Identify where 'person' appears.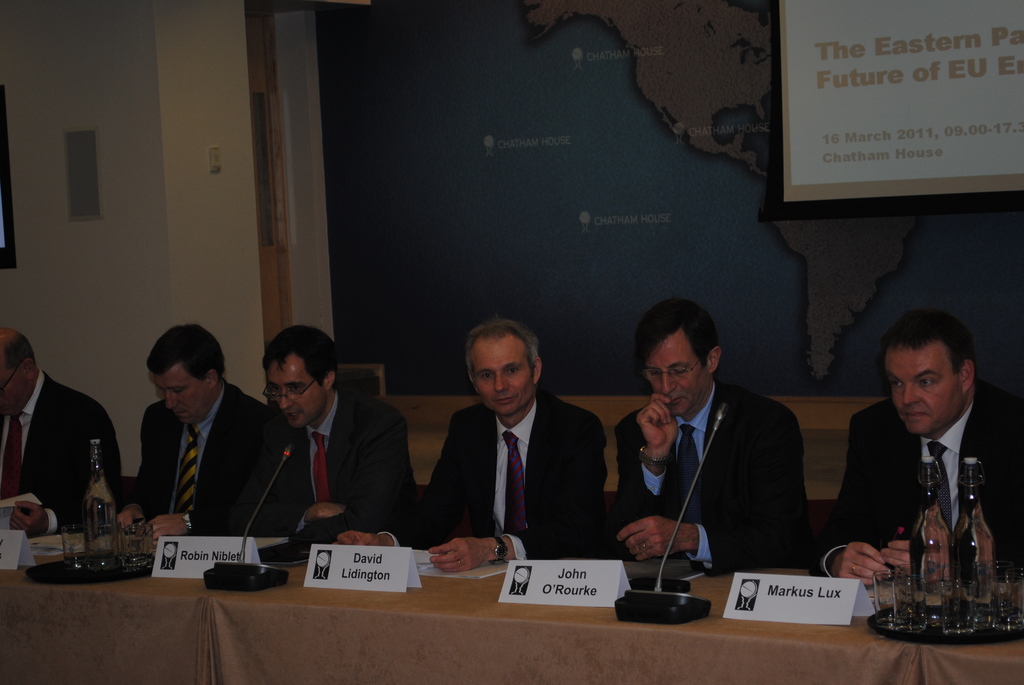
Appears at bbox=(0, 324, 116, 537).
